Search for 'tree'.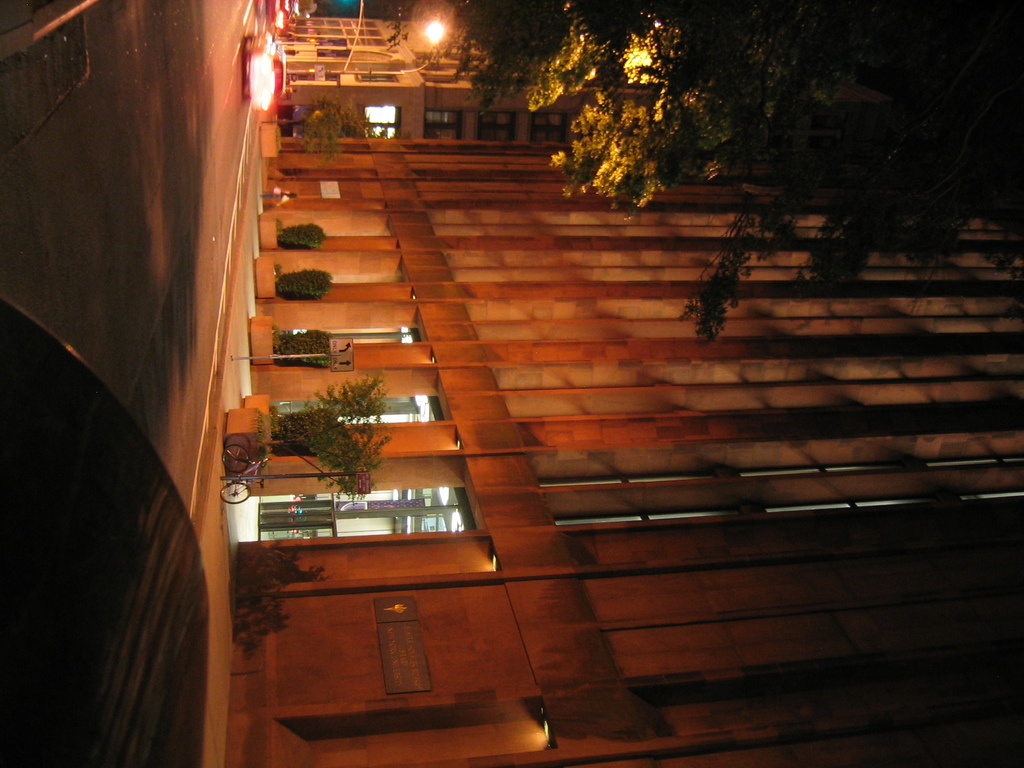
Found at 387/0/1023/351.
